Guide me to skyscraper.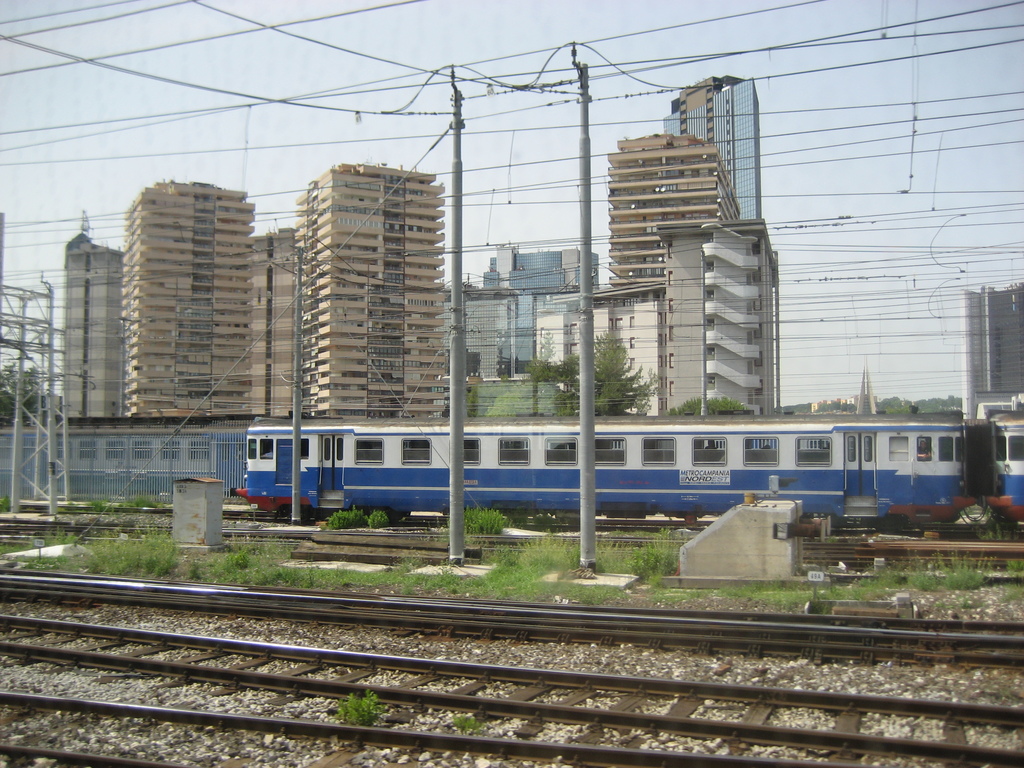
Guidance: [79,152,280,422].
